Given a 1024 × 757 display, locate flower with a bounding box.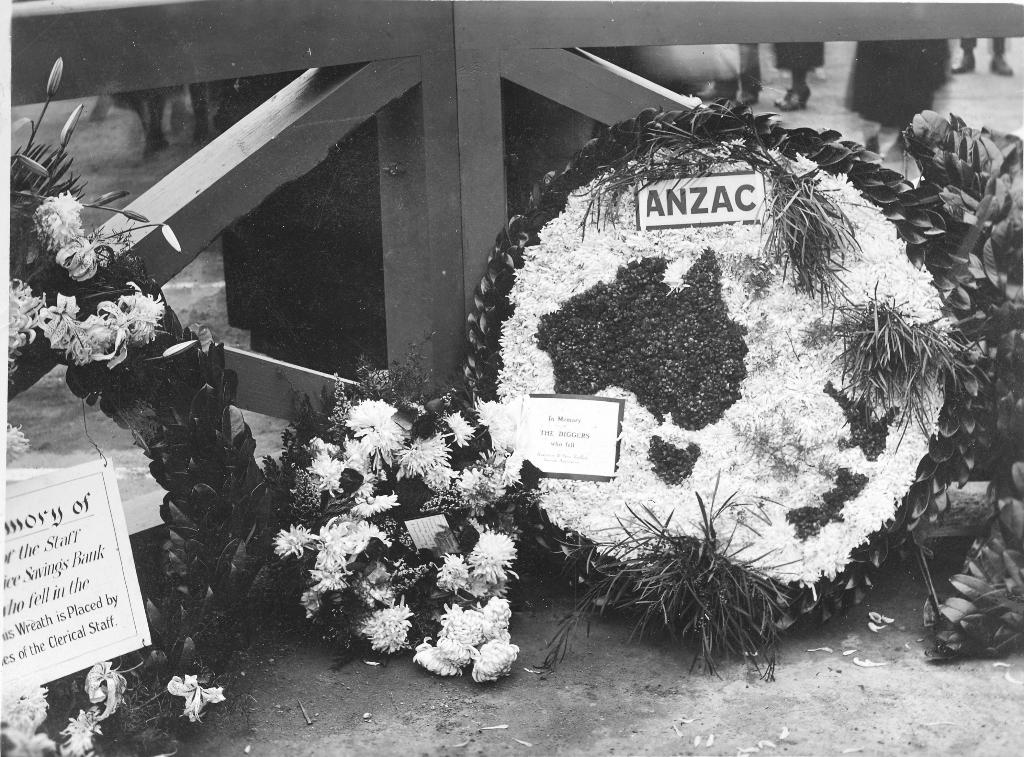
Located: <box>274,522,326,562</box>.
